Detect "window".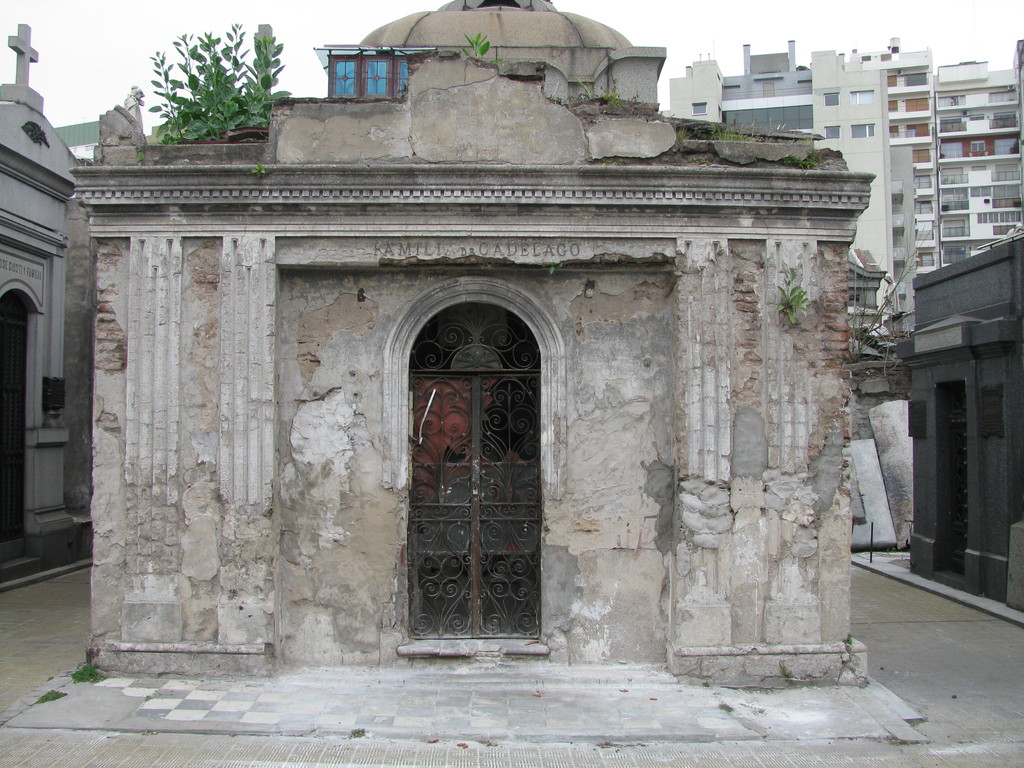
Detected at (left=691, top=101, right=706, bottom=115).
